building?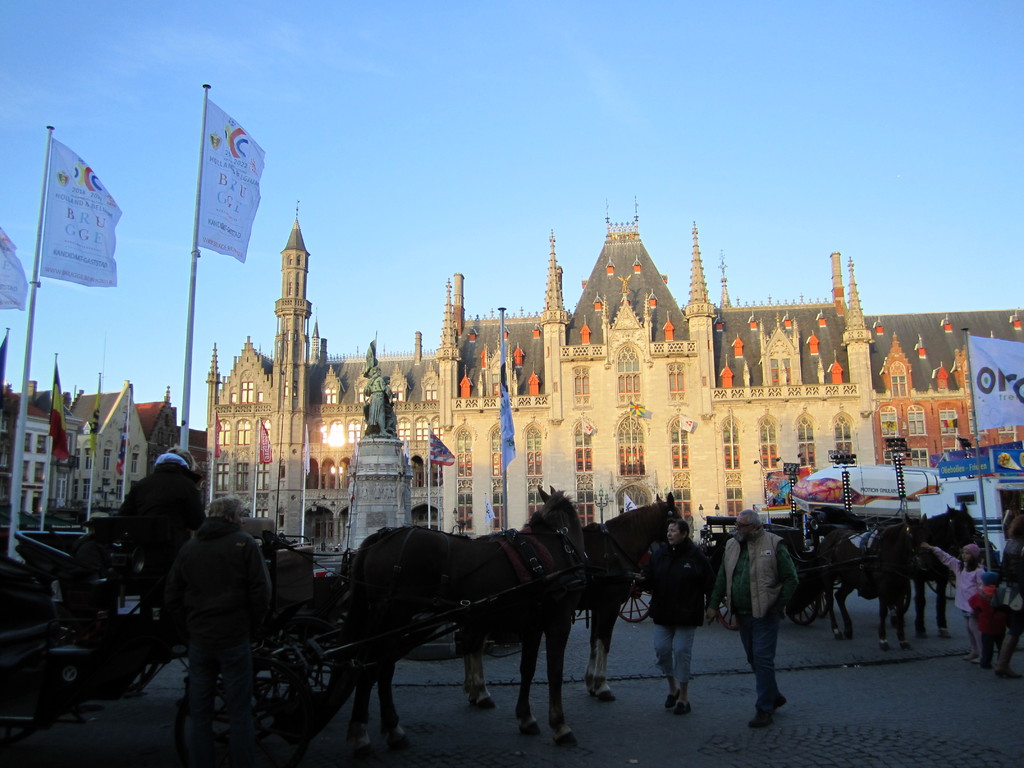
(6, 388, 154, 518)
